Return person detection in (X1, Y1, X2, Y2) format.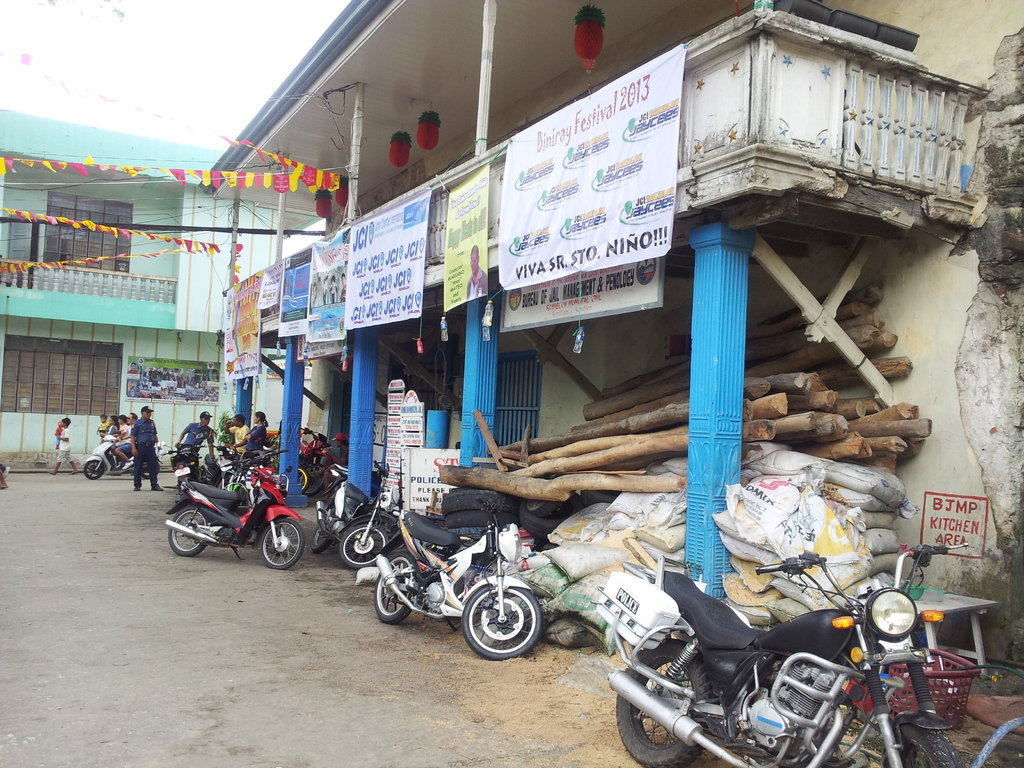
(179, 406, 221, 464).
